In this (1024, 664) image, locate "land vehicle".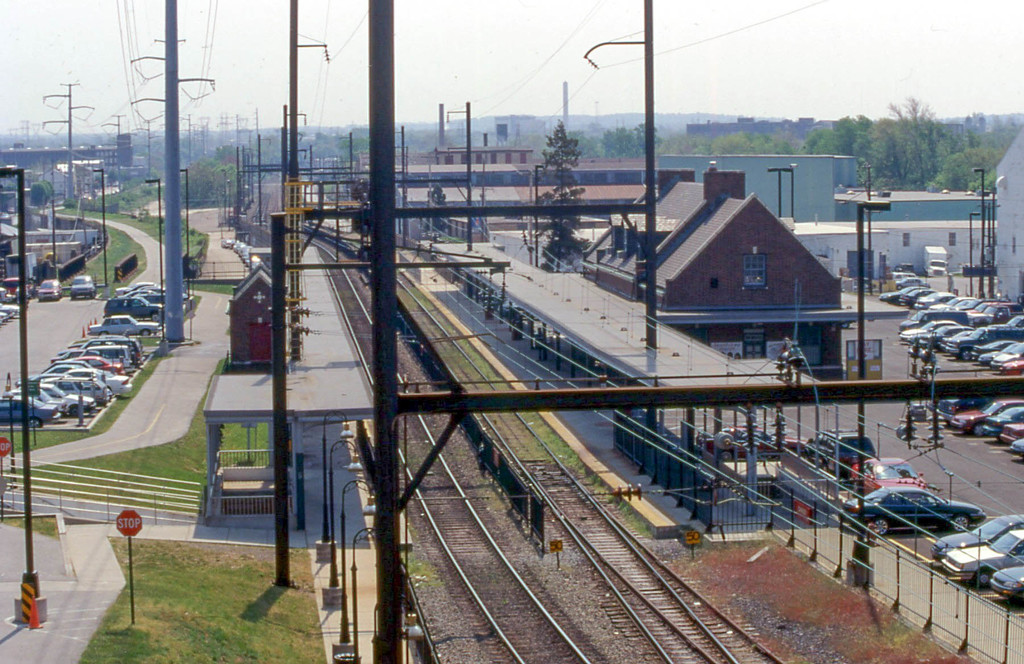
Bounding box: select_region(893, 273, 936, 290).
